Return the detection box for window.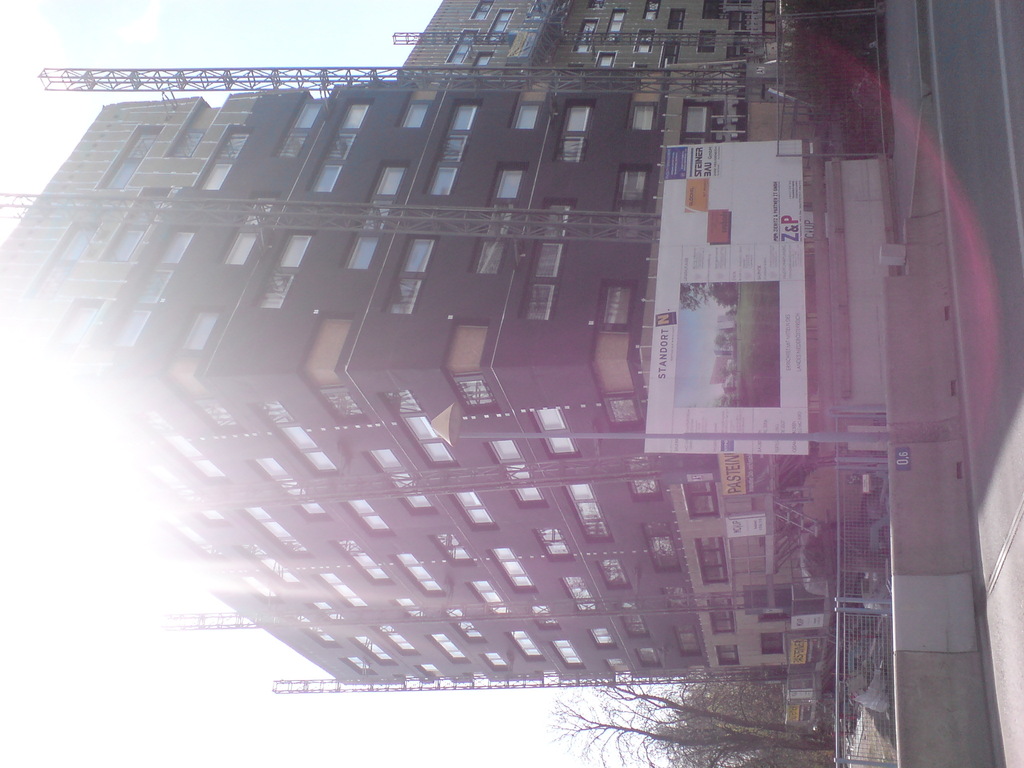
287, 614, 342, 650.
